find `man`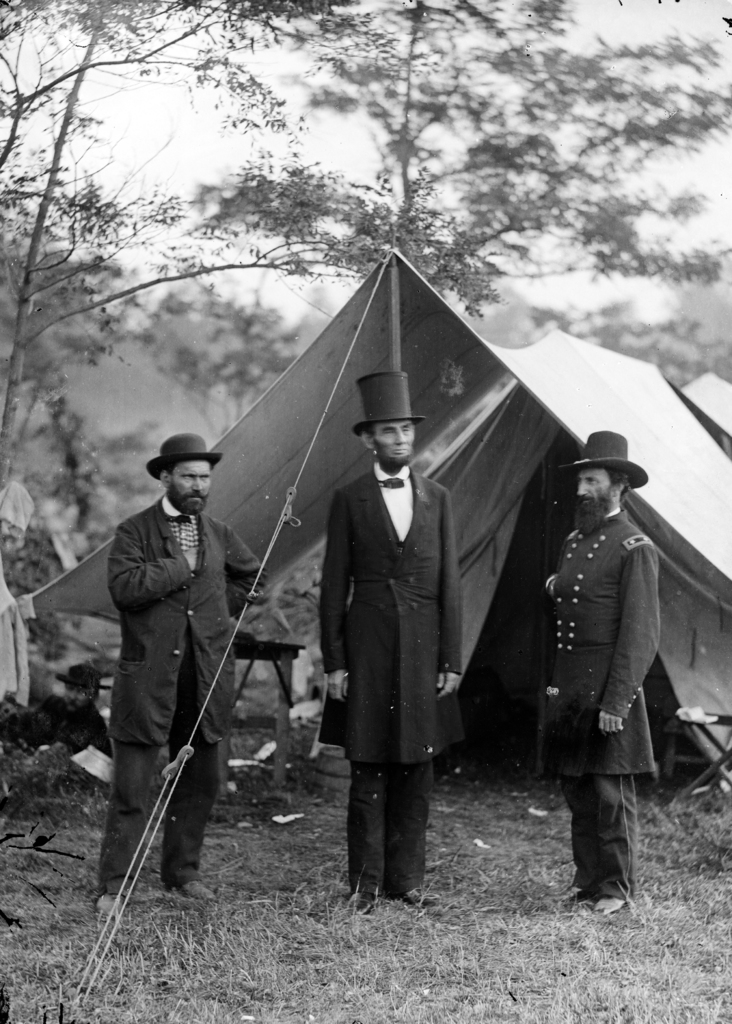
[517,410,692,906]
